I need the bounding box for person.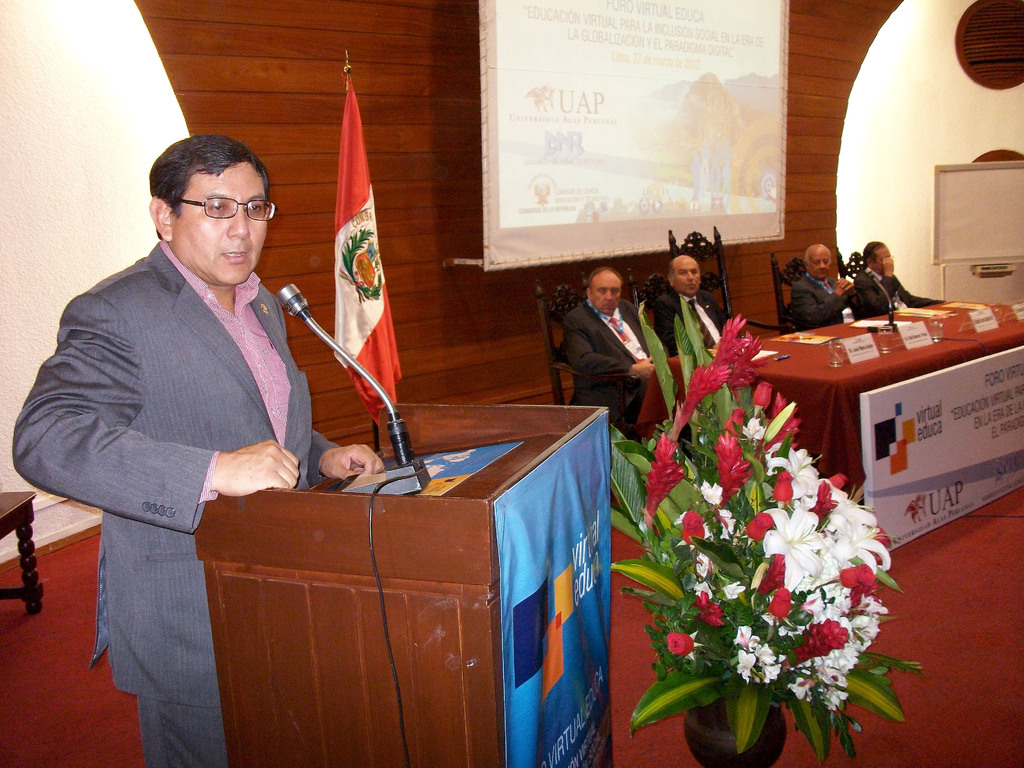
Here it is: box=[792, 241, 875, 326].
